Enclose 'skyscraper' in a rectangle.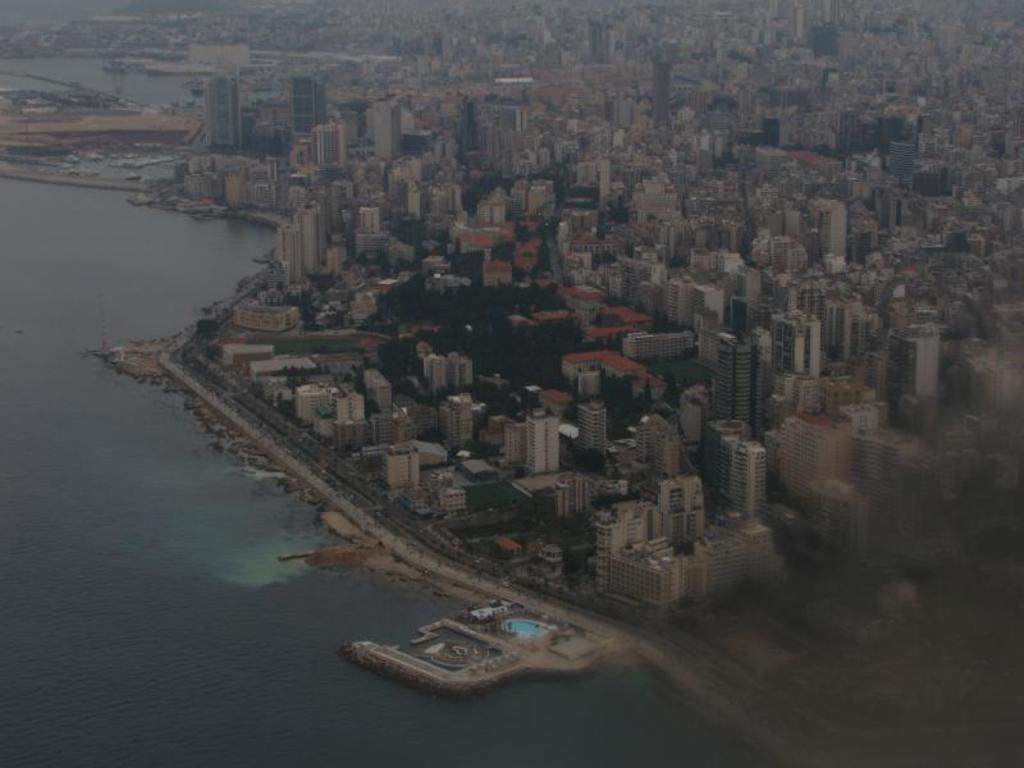
pyautogui.locateOnScreen(721, 442, 764, 515).
